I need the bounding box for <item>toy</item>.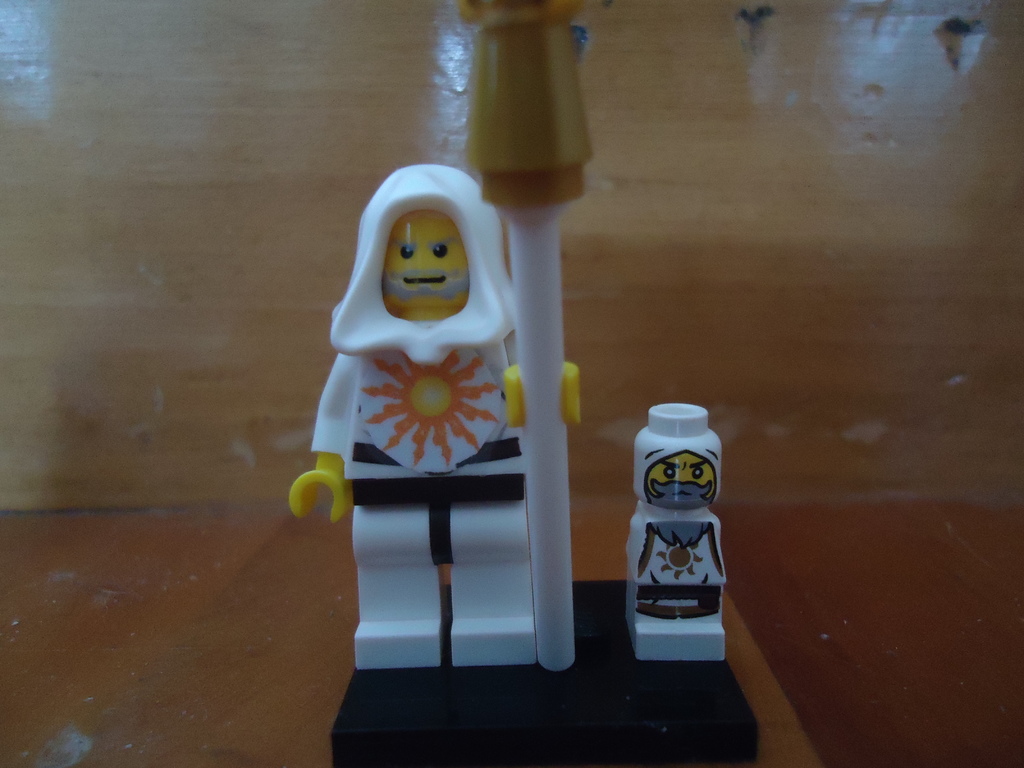
Here it is: <bbox>289, 164, 584, 672</bbox>.
